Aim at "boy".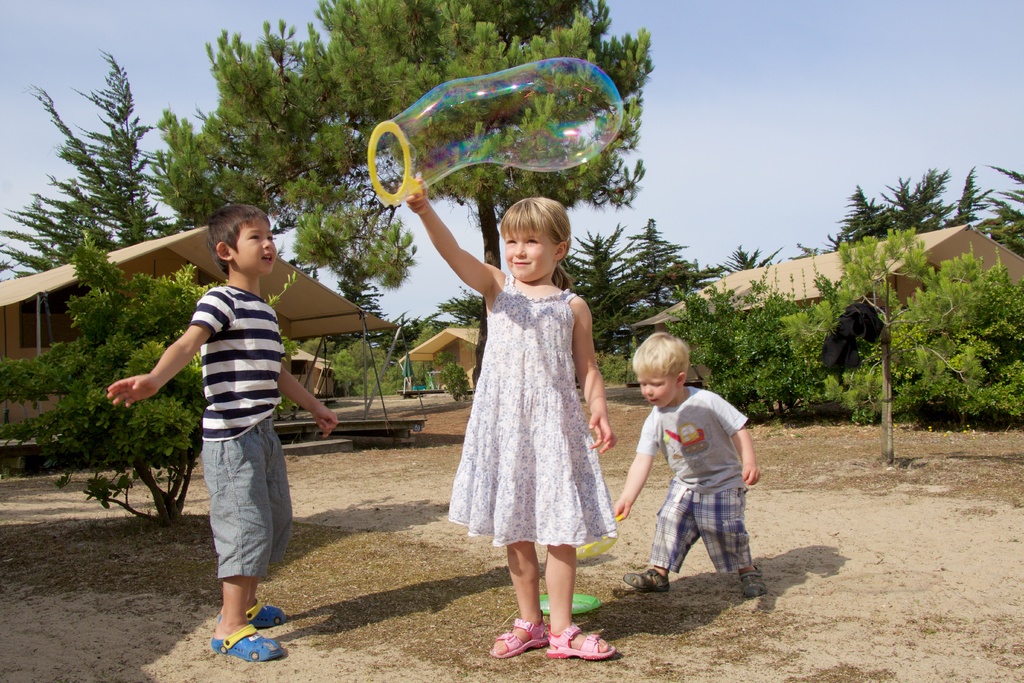
Aimed at (107,204,338,663).
